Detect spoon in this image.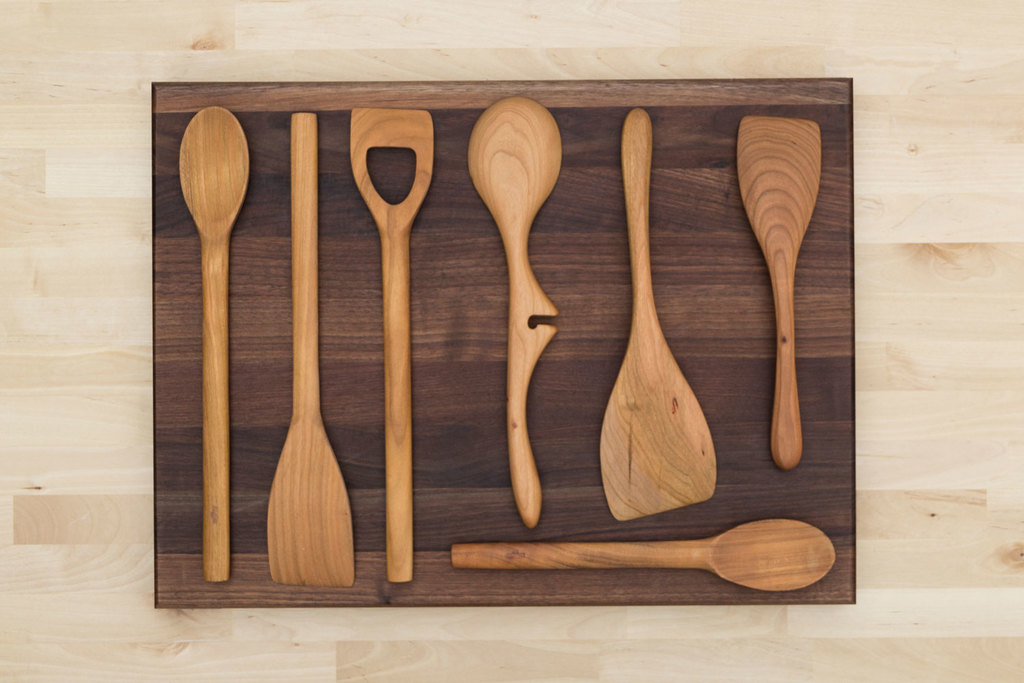
Detection: [x1=180, y1=109, x2=253, y2=585].
